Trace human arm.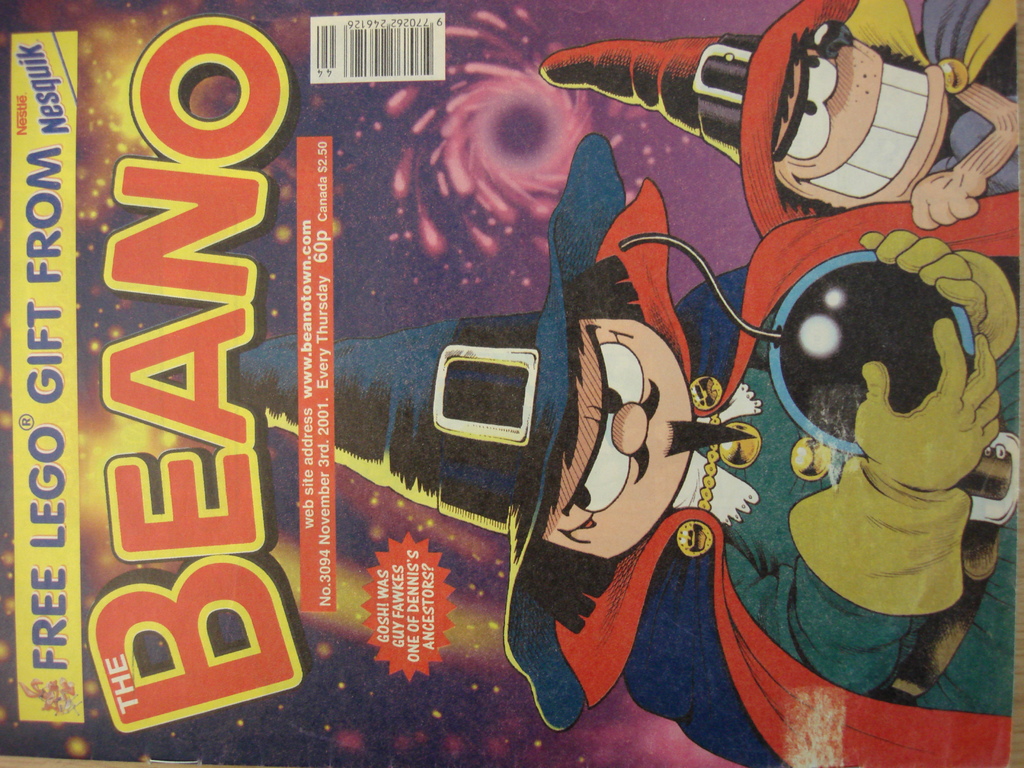
Traced to (737,316,1002,704).
